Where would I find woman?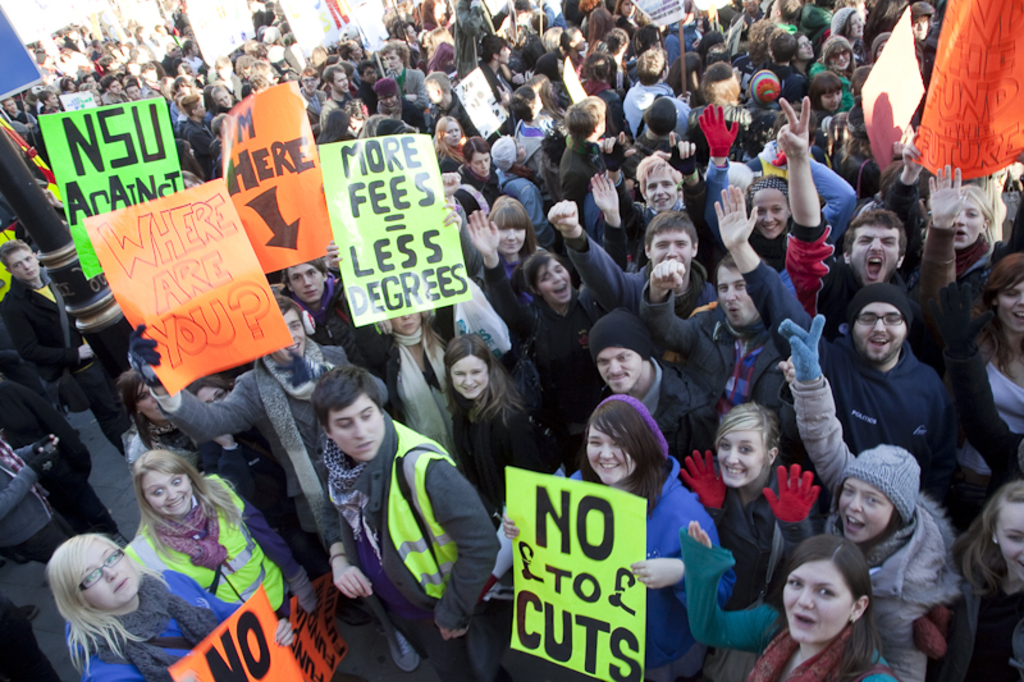
At x1=123 y1=458 x2=320 y2=615.
